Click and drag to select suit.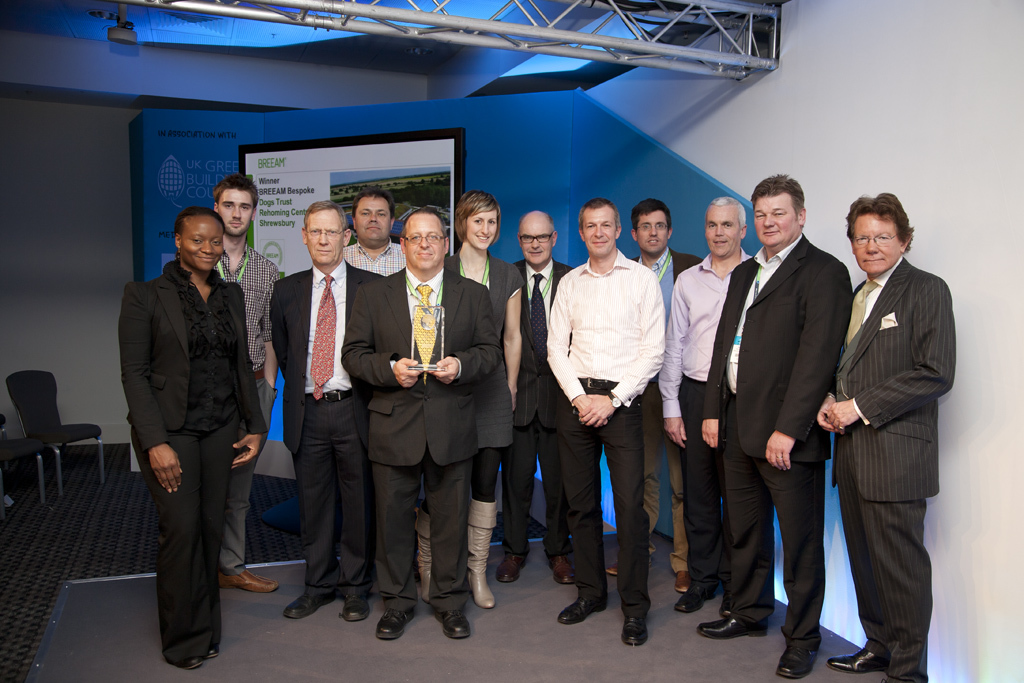
Selection: region(506, 259, 570, 560).
